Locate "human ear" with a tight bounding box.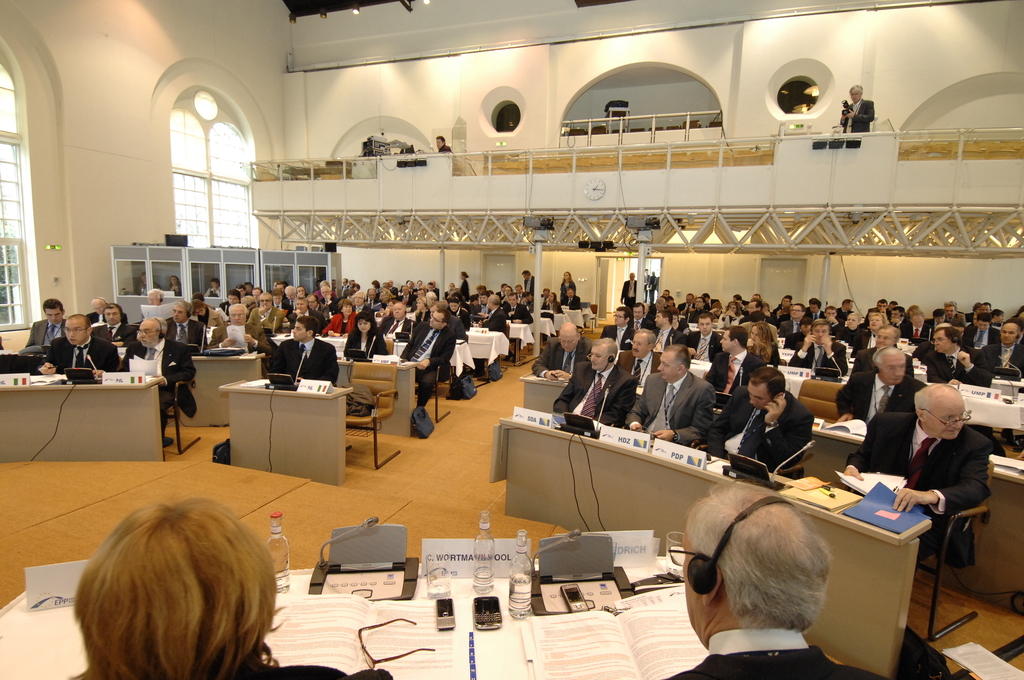
776 390 783 399.
